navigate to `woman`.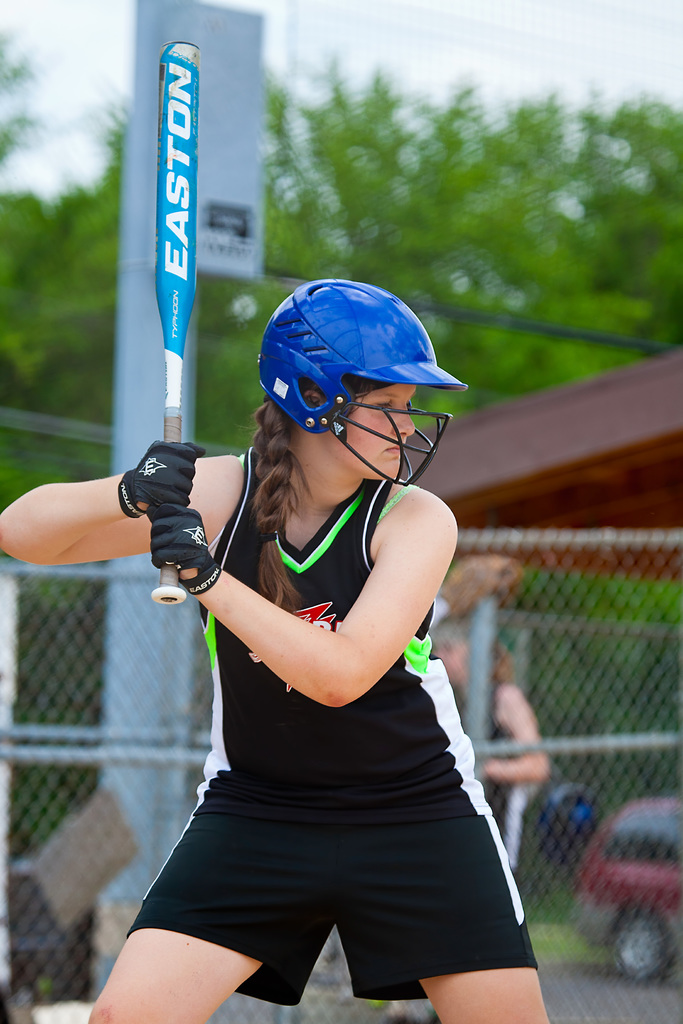
Navigation target: l=78, t=271, r=546, b=1023.
